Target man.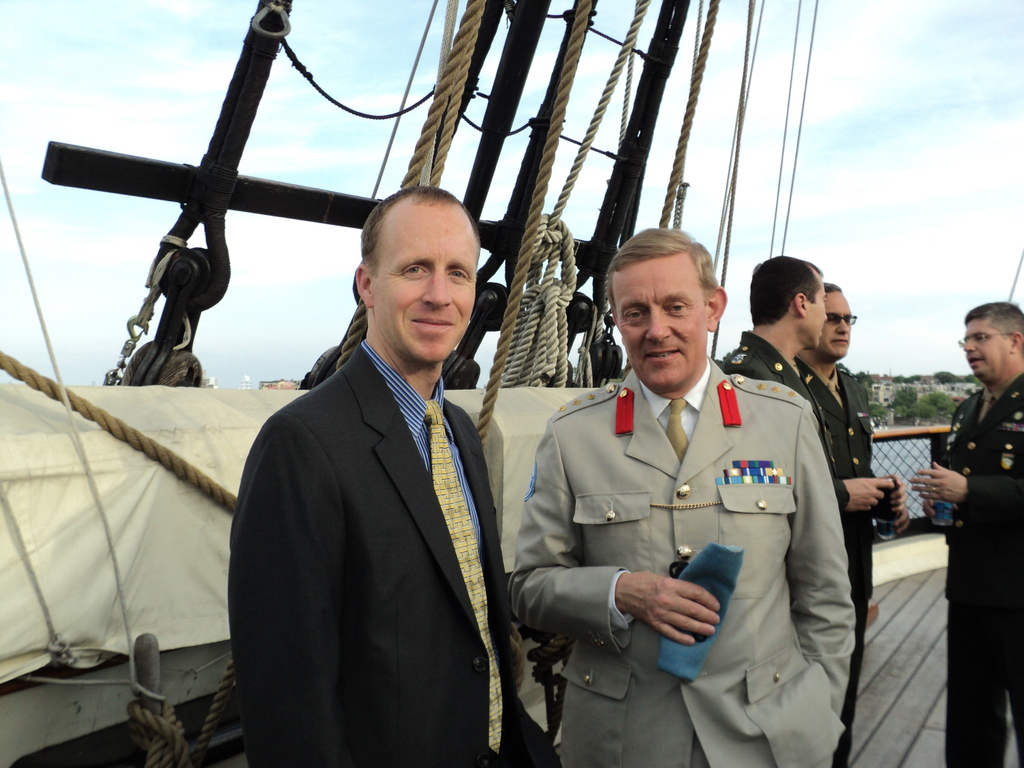
Target region: (left=506, top=225, right=854, bottom=767).
